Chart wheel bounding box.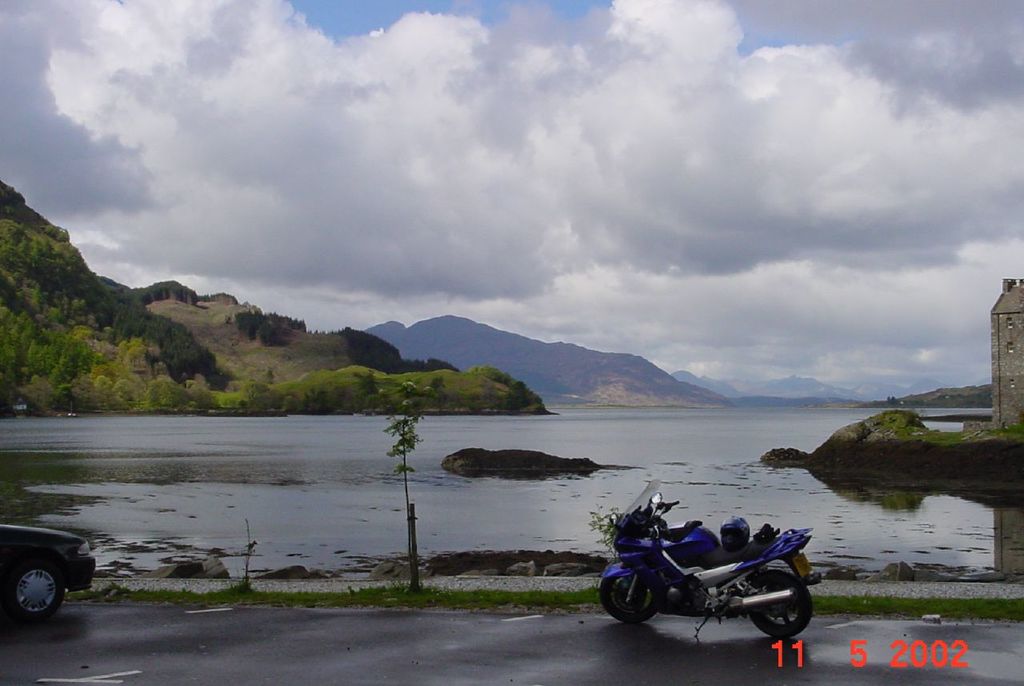
Charted: x1=489 y1=568 x2=650 y2=615.
